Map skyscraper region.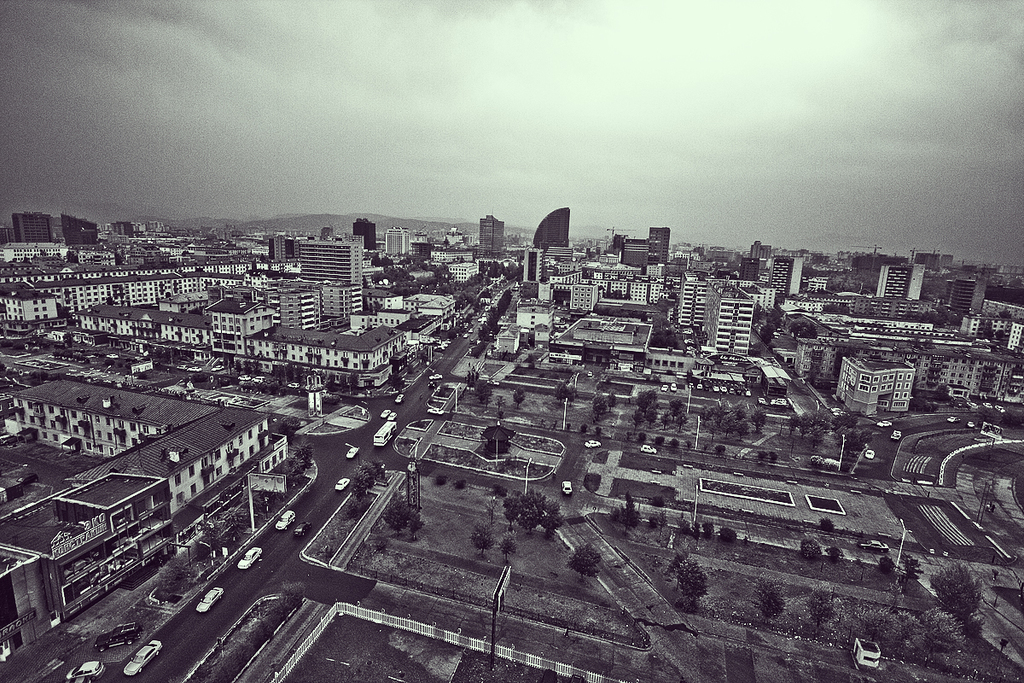
Mapped to BBox(650, 228, 669, 267).
